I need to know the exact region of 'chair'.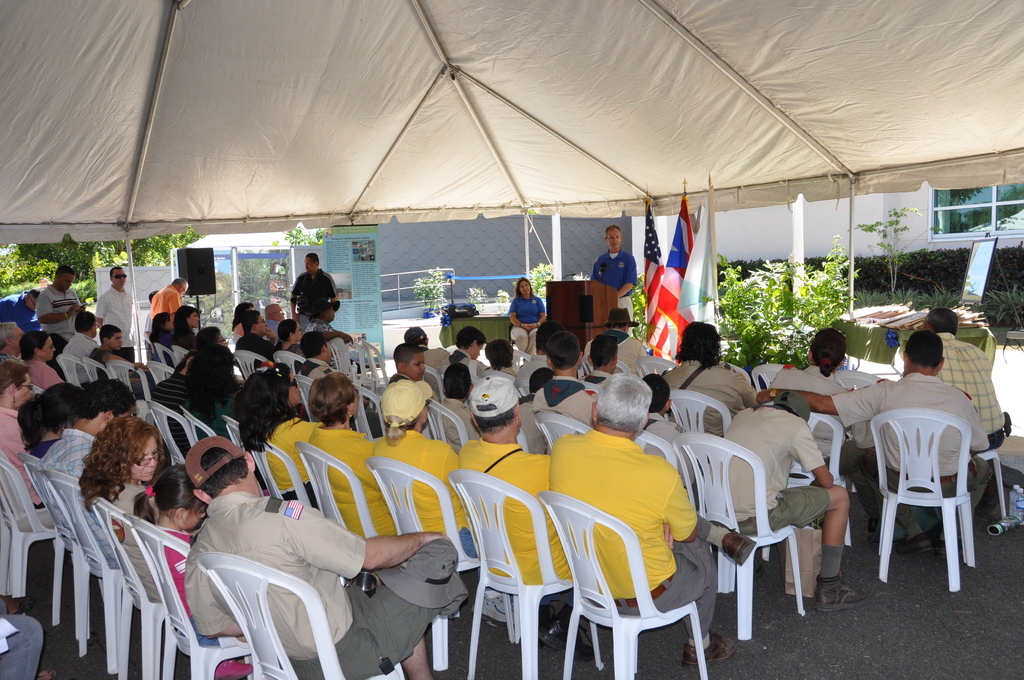
Region: detection(52, 353, 89, 383).
